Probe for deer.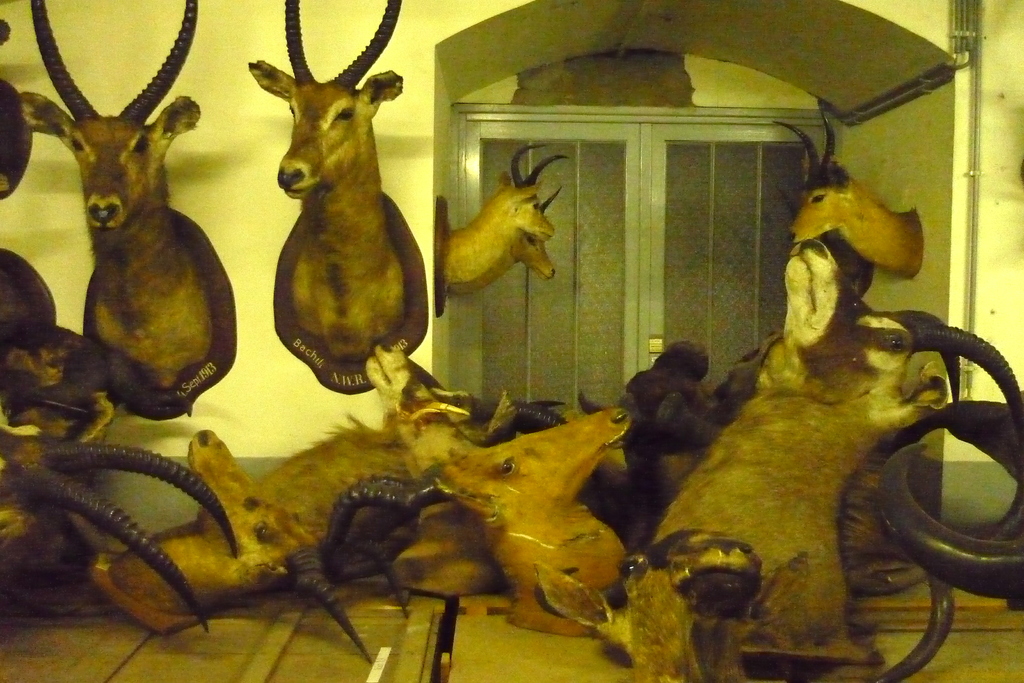
Probe result: 769:96:927:281.
